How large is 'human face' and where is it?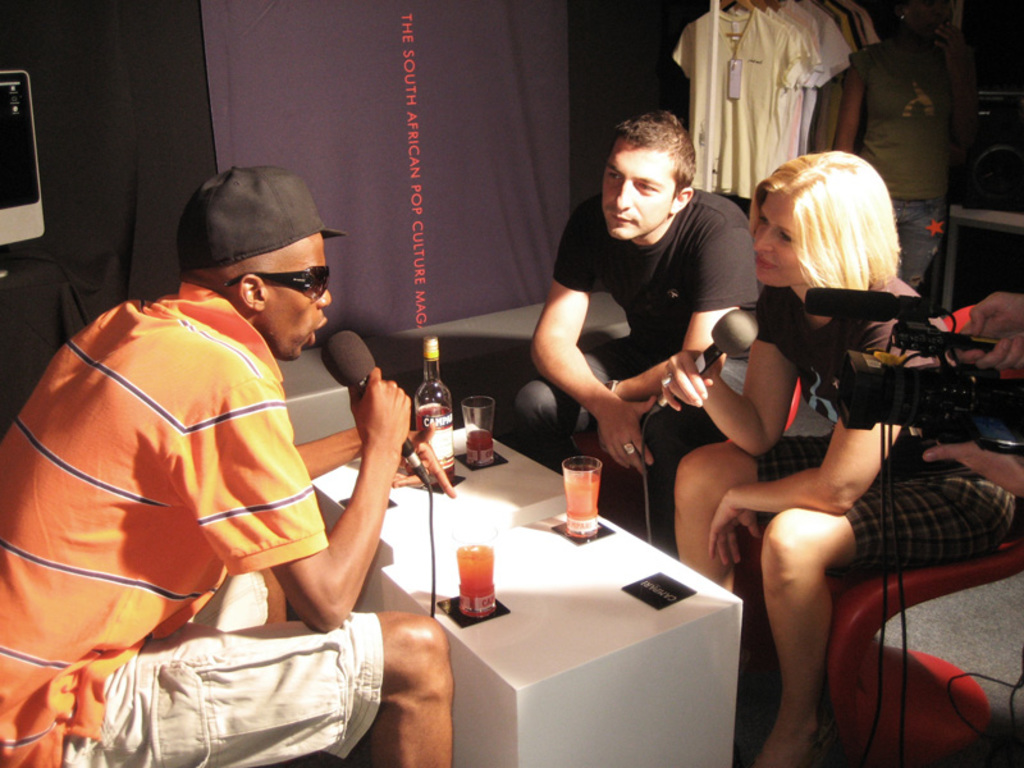
Bounding box: <box>262,237,329,347</box>.
